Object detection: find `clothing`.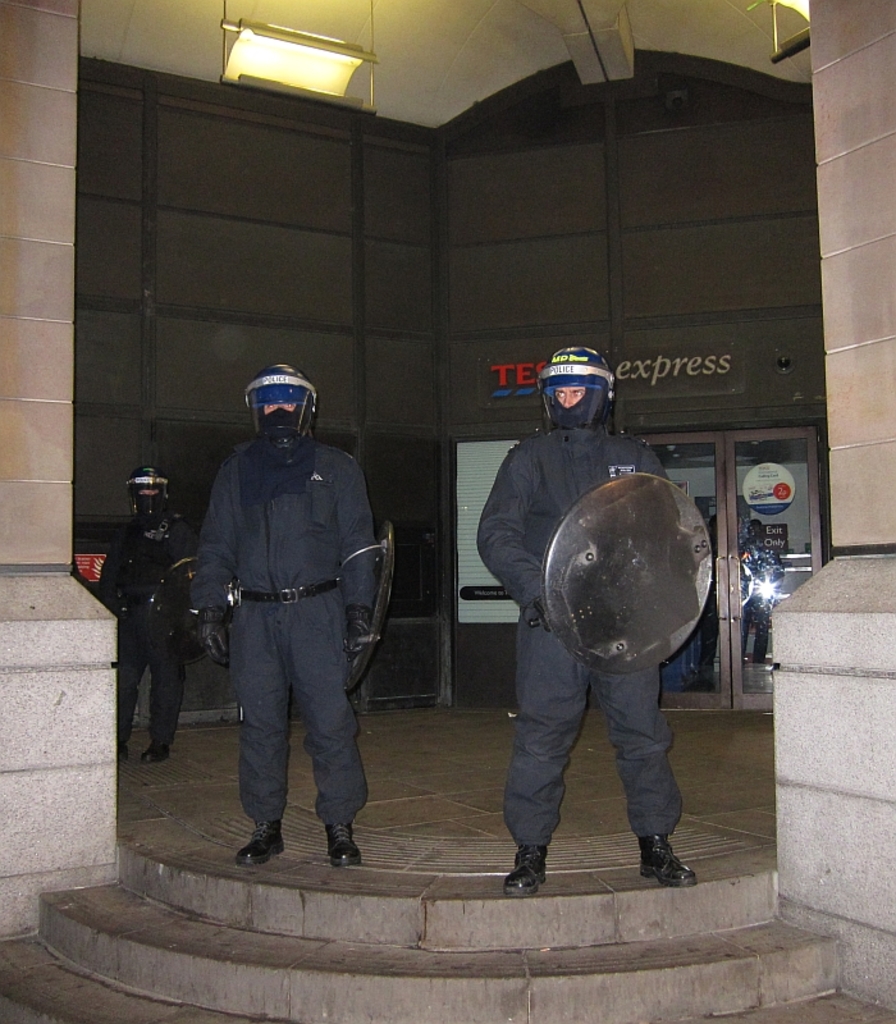
173/342/394/858.
